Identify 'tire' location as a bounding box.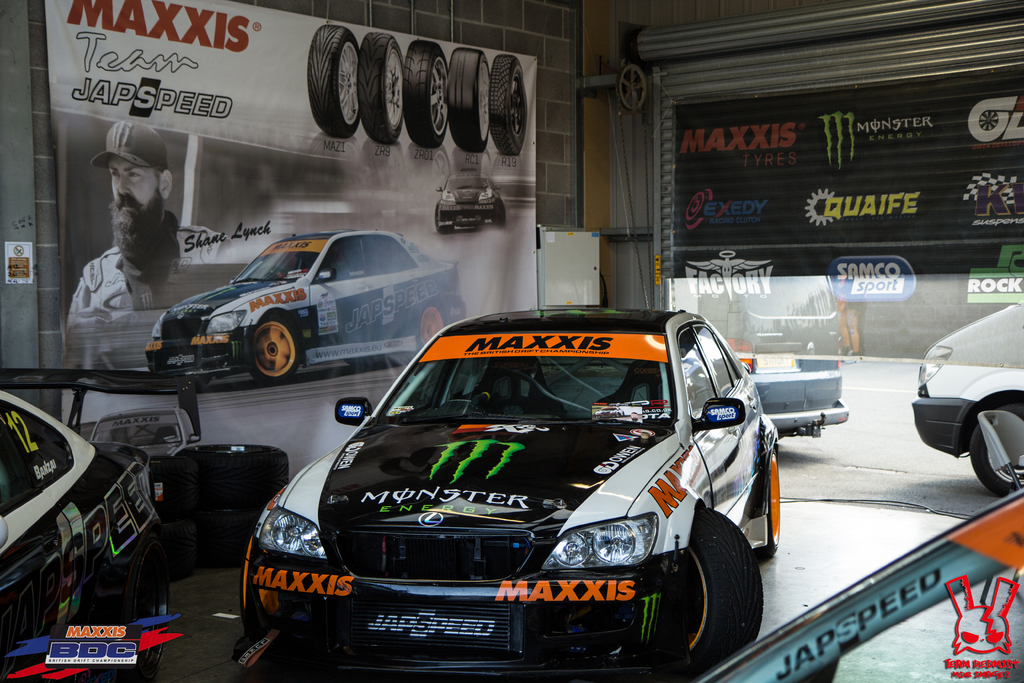
<box>756,447,780,558</box>.
